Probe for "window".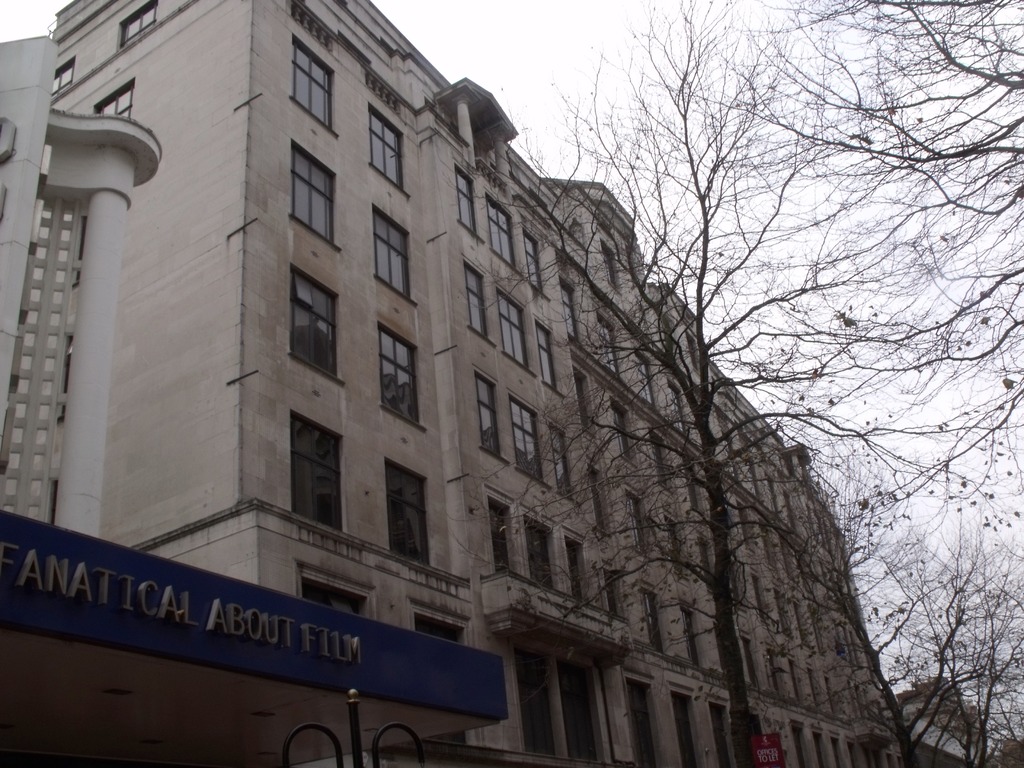
Probe result: [291,259,342,383].
